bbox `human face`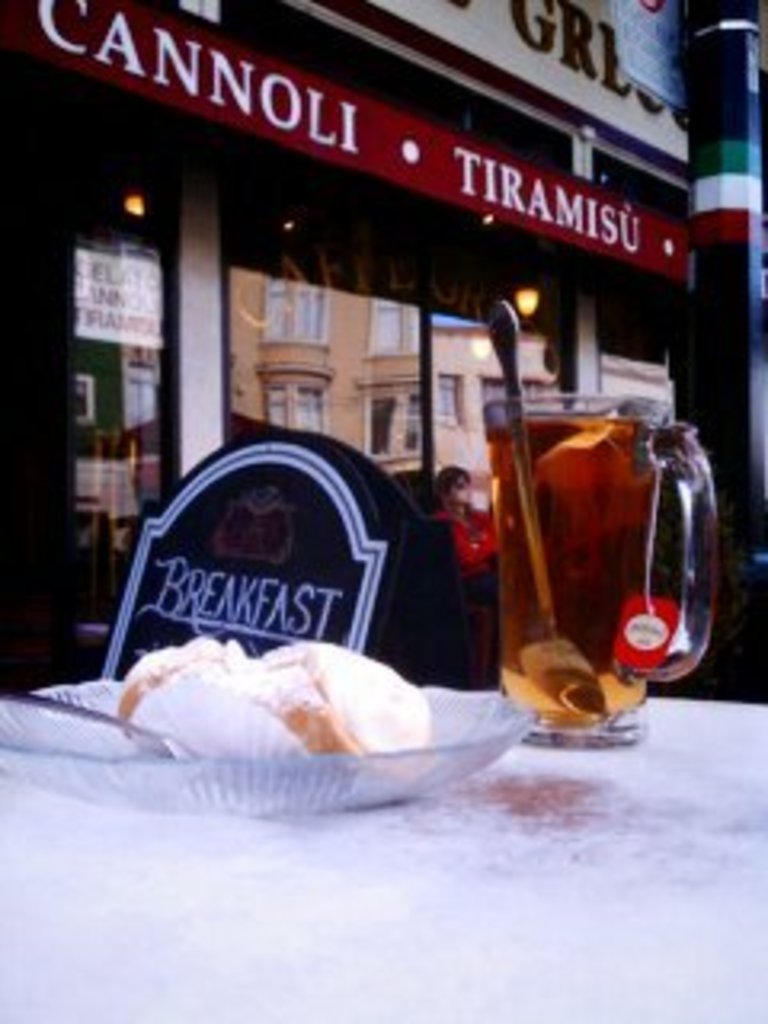
[451,474,470,499]
